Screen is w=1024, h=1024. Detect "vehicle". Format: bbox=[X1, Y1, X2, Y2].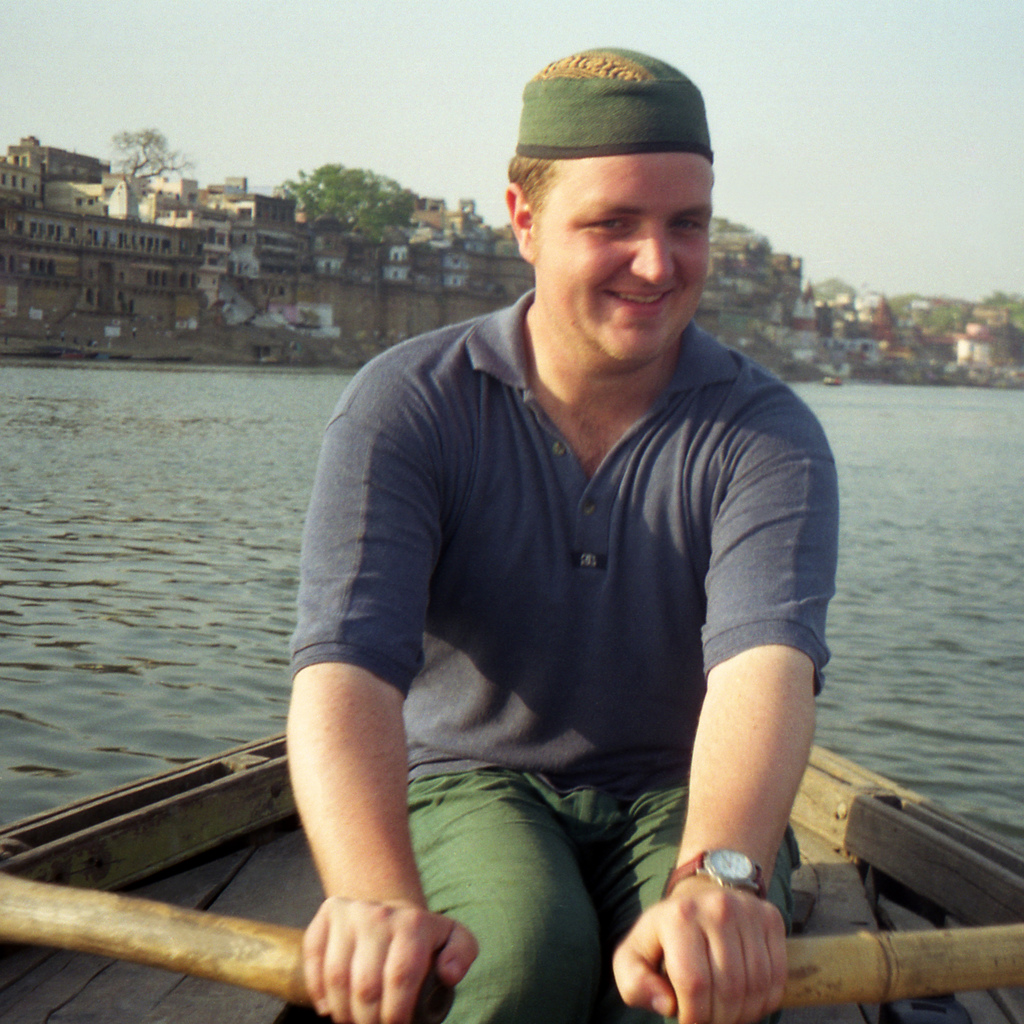
bbox=[0, 725, 1023, 1023].
